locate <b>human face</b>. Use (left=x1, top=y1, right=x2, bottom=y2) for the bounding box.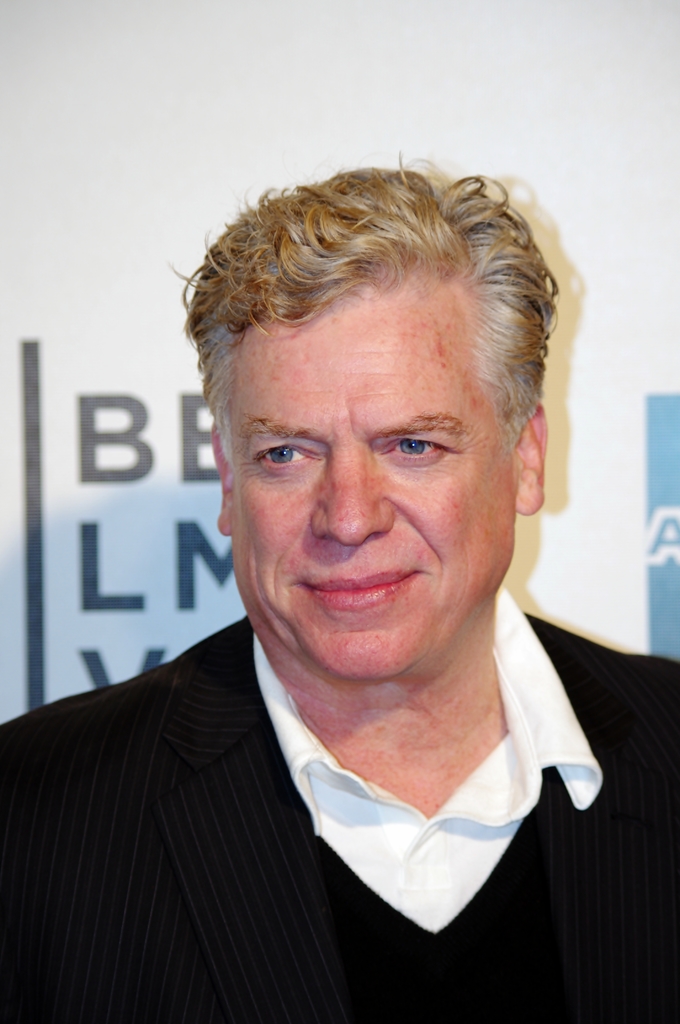
(left=225, top=267, right=517, bottom=692).
